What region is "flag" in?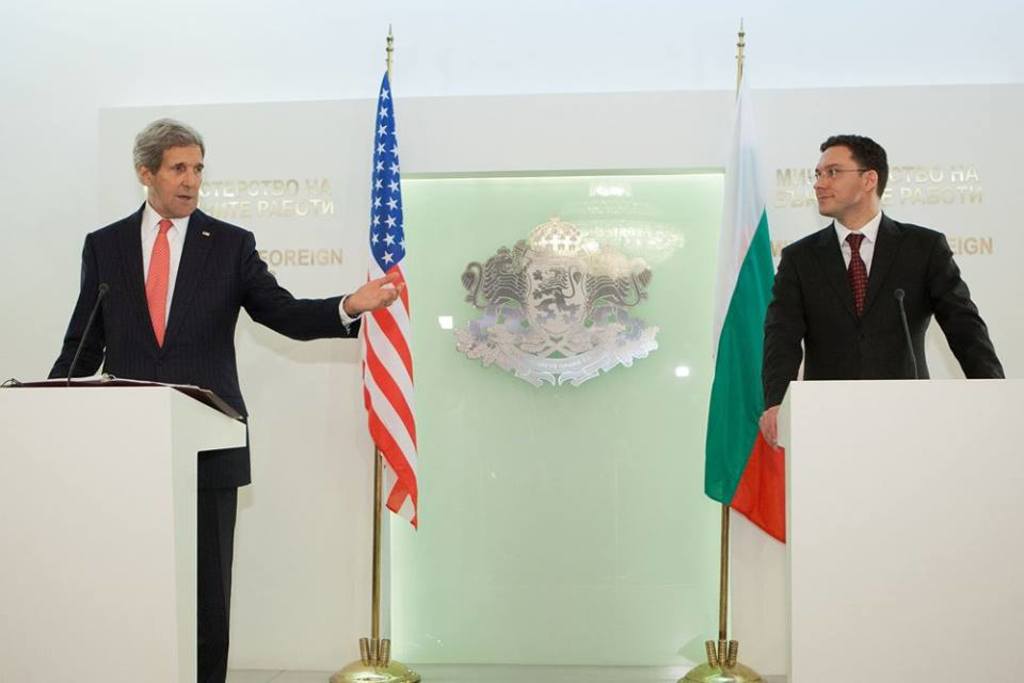
<bbox>336, 100, 427, 581</bbox>.
